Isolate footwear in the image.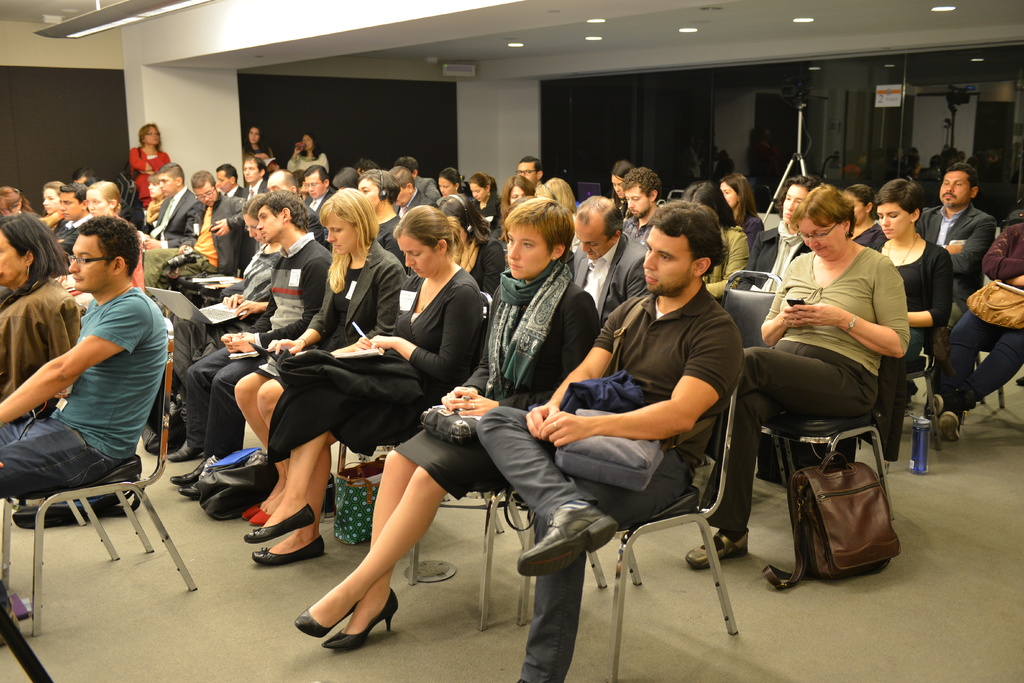
Isolated region: <bbox>252, 536, 326, 566</bbox>.
